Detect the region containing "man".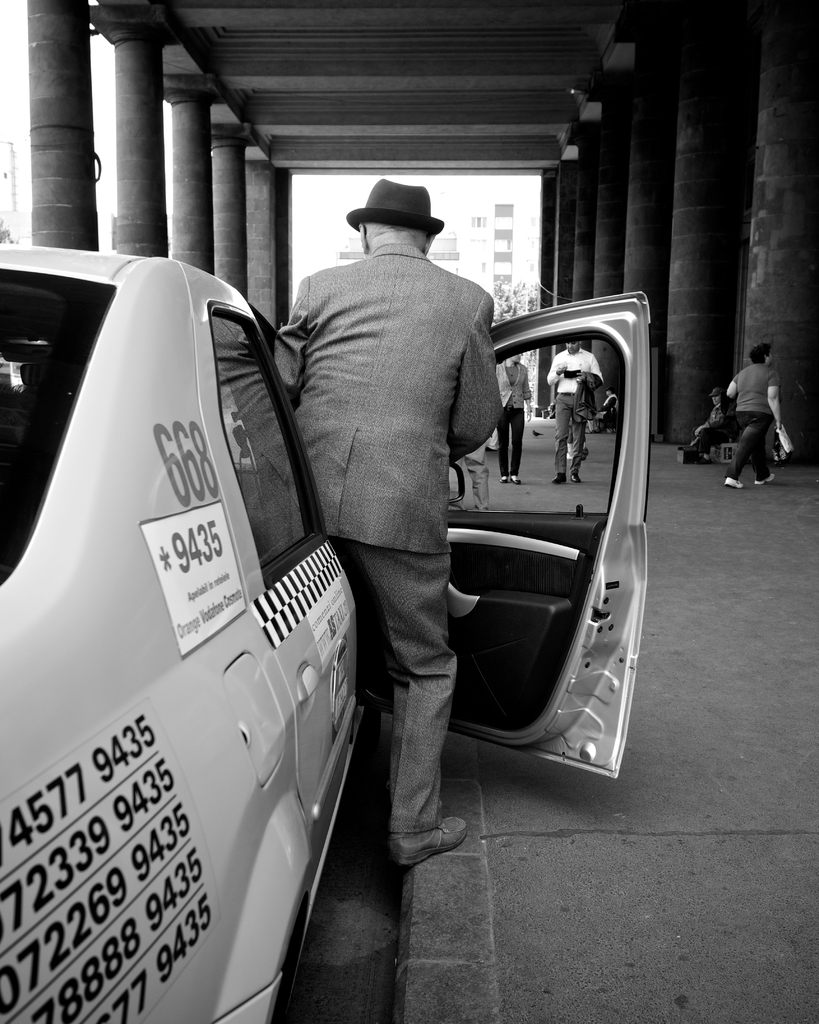
557:337:603:482.
